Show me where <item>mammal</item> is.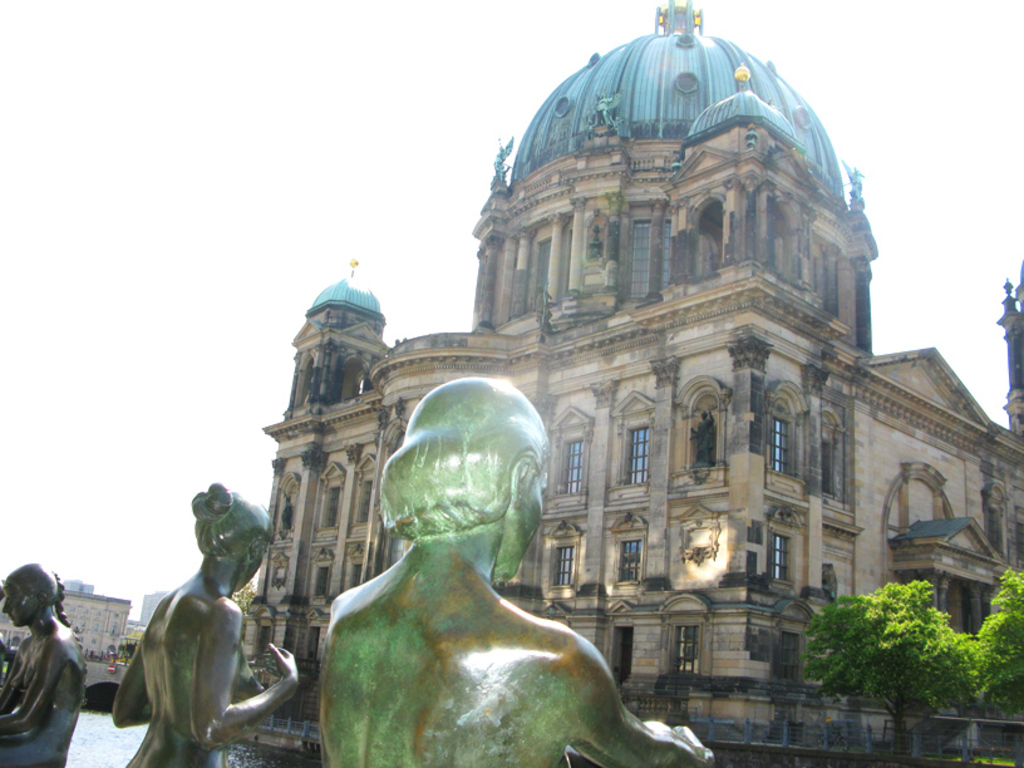
<item>mammal</item> is at box(4, 573, 78, 750).
